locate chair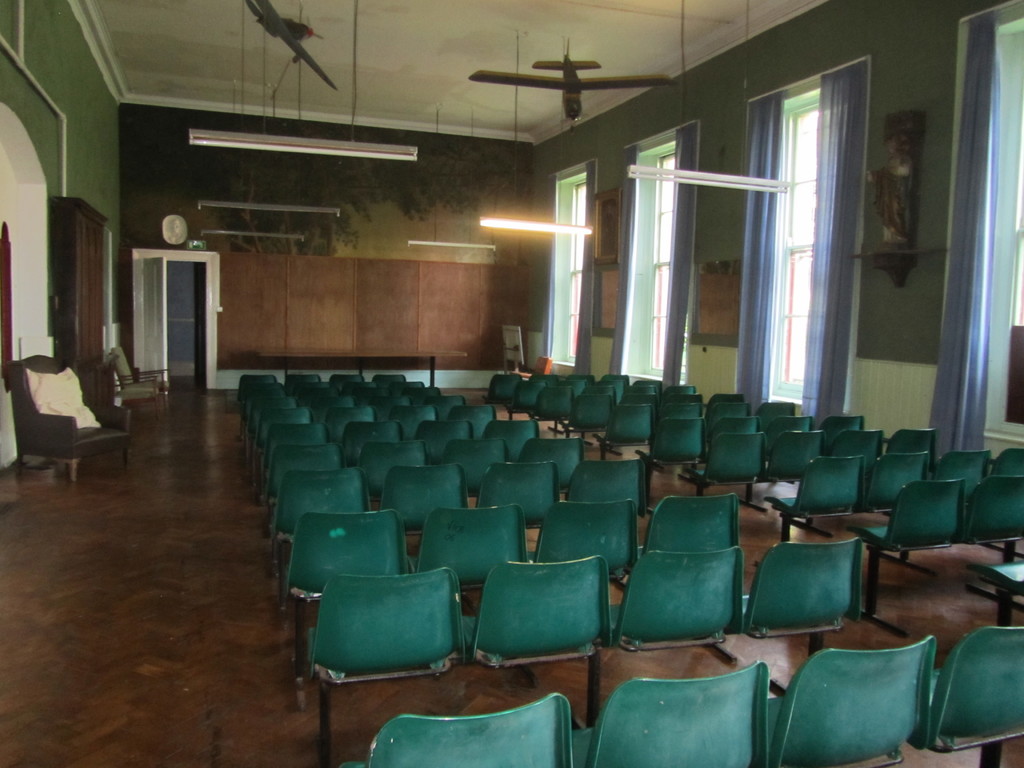
738, 541, 862, 697
